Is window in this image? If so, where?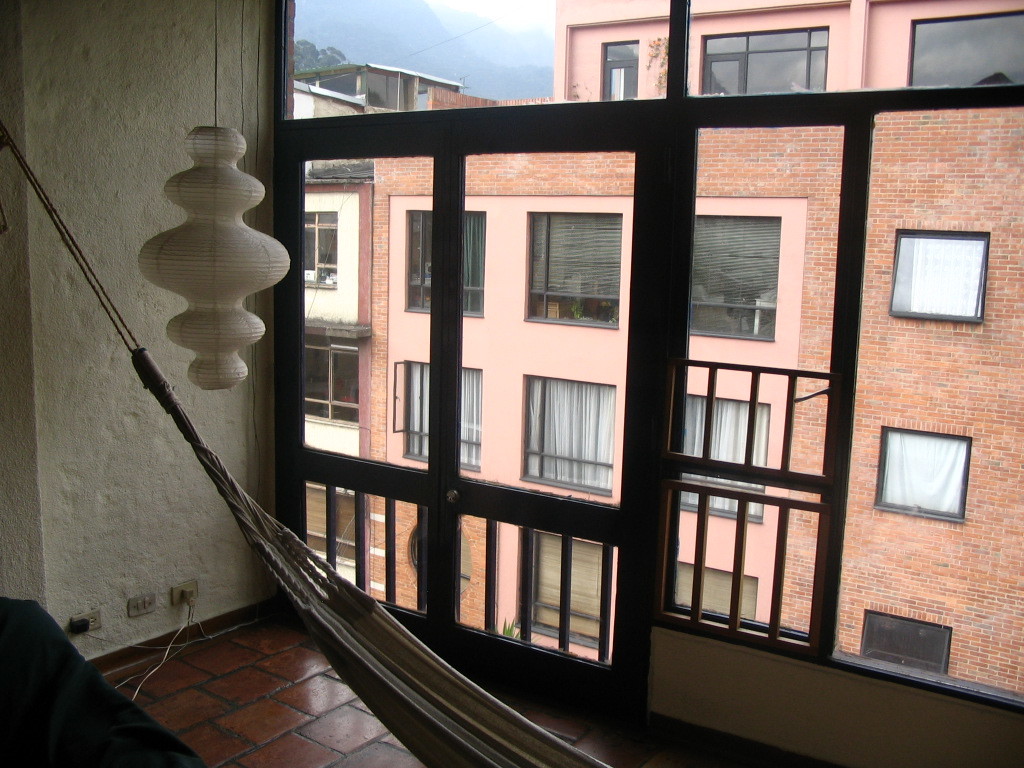
Yes, at 895,229,983,322.
